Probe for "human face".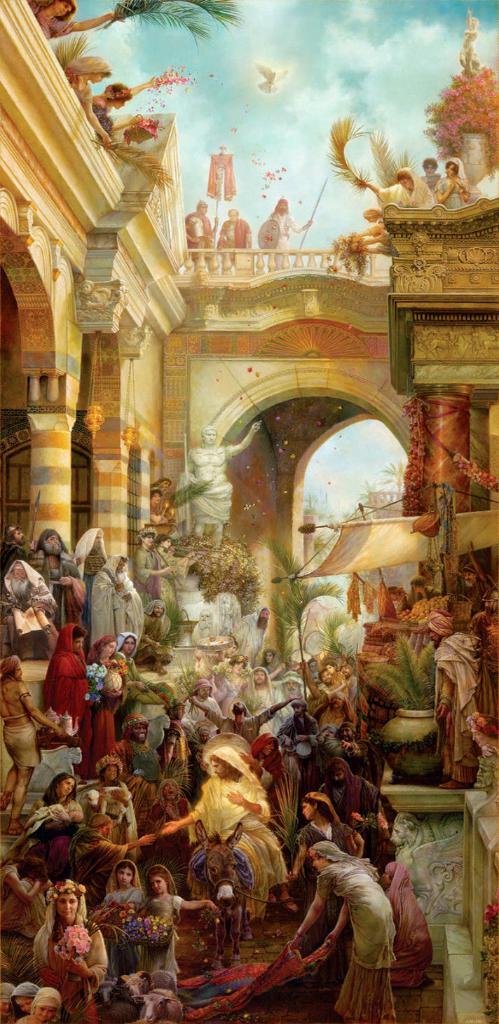
Probe result: x1=399 y1=179 x2=409 y2=187.
